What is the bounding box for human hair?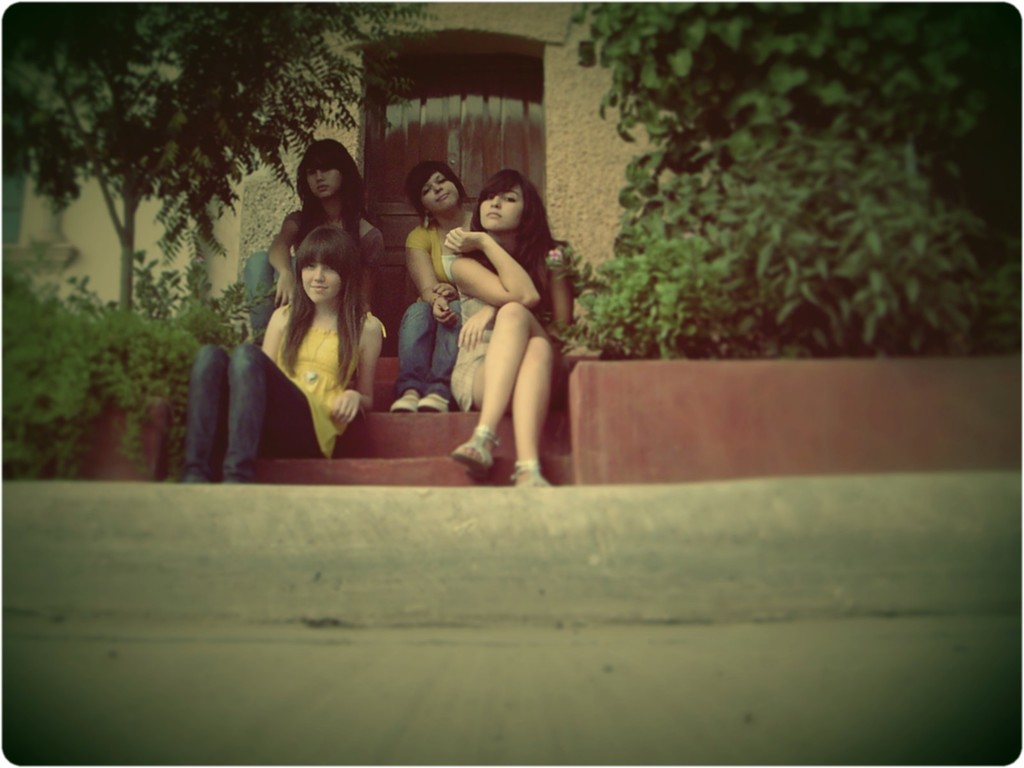
296 139 366 244.
